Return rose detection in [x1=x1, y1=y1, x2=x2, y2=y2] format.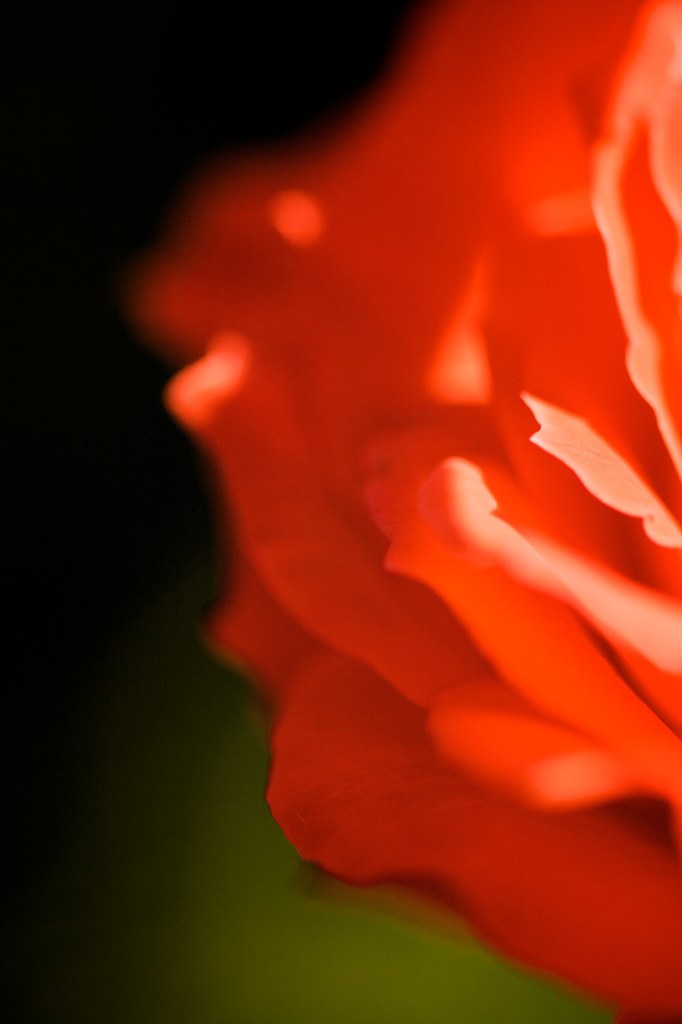
[x1=127, y1=0, x2=681, y2=1023].
